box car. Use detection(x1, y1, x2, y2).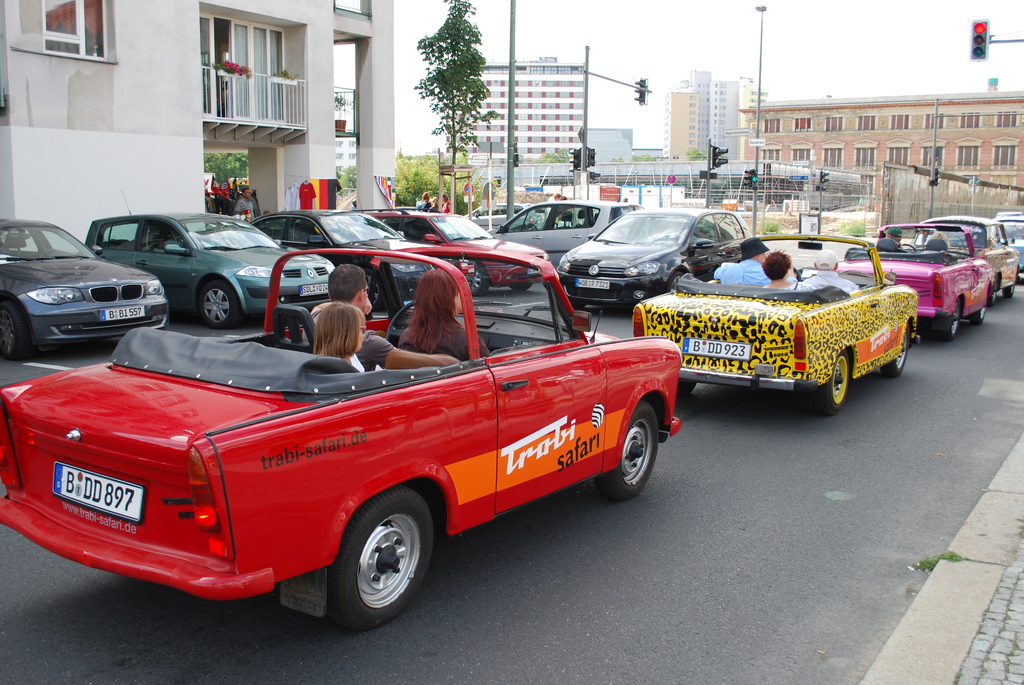
detection(239, 207, 442, 310).
